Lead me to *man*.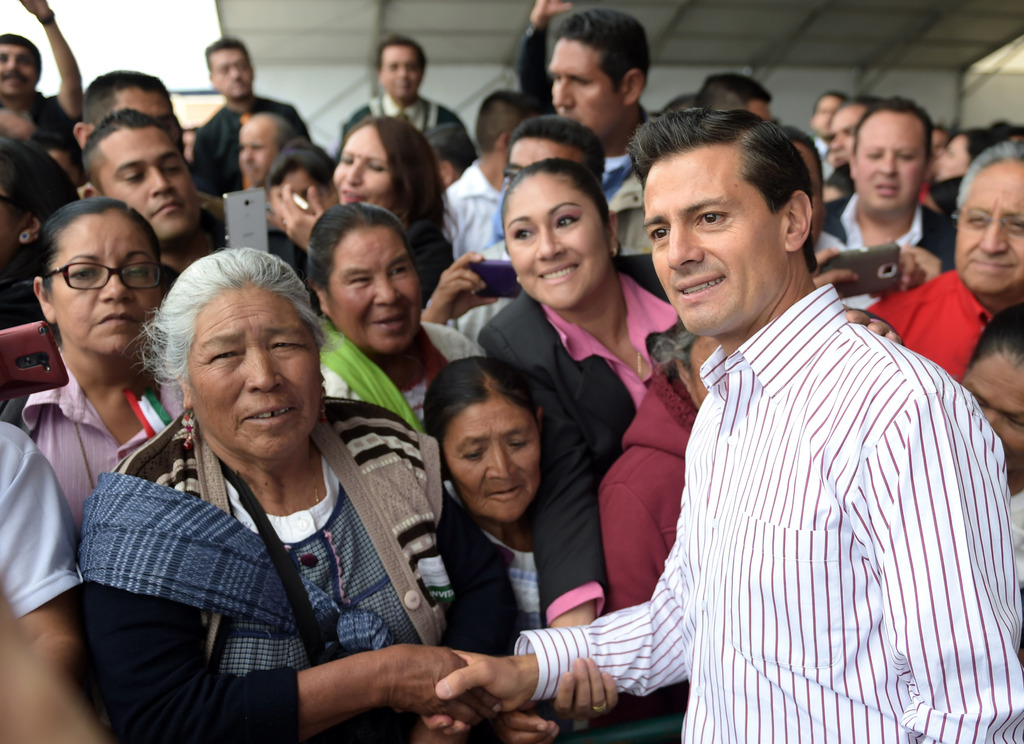
Lead to left=696, top=72, right=778, bottom=117.
